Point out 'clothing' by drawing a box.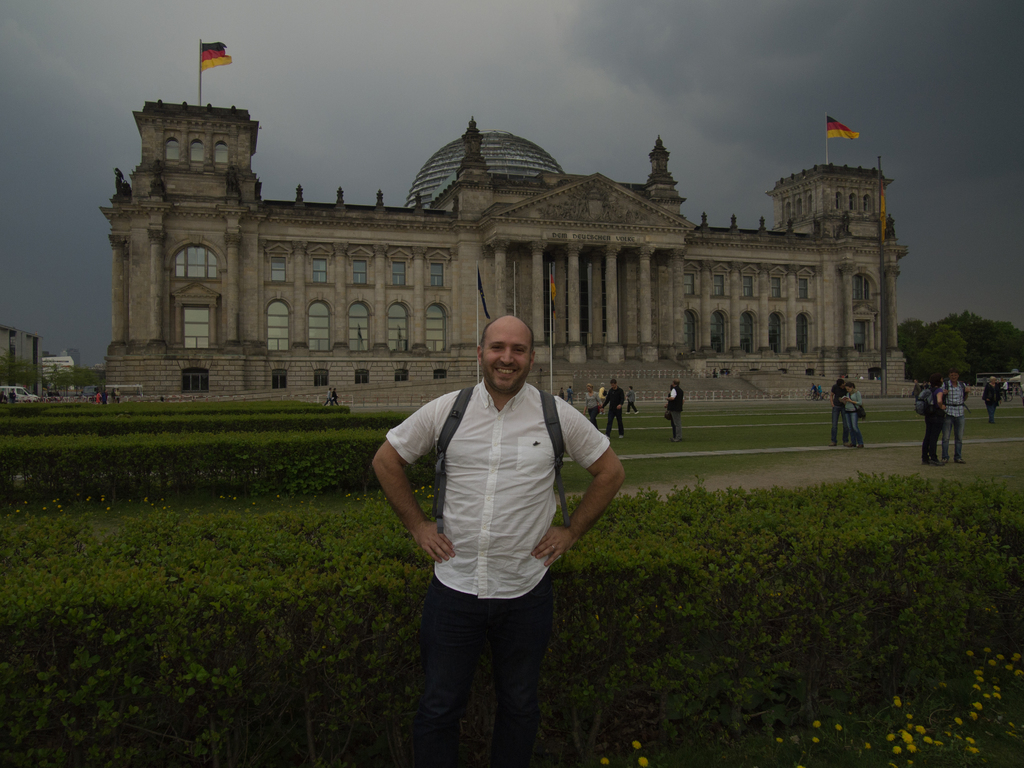
(left=669, top=385, right=684, bottom=444).
